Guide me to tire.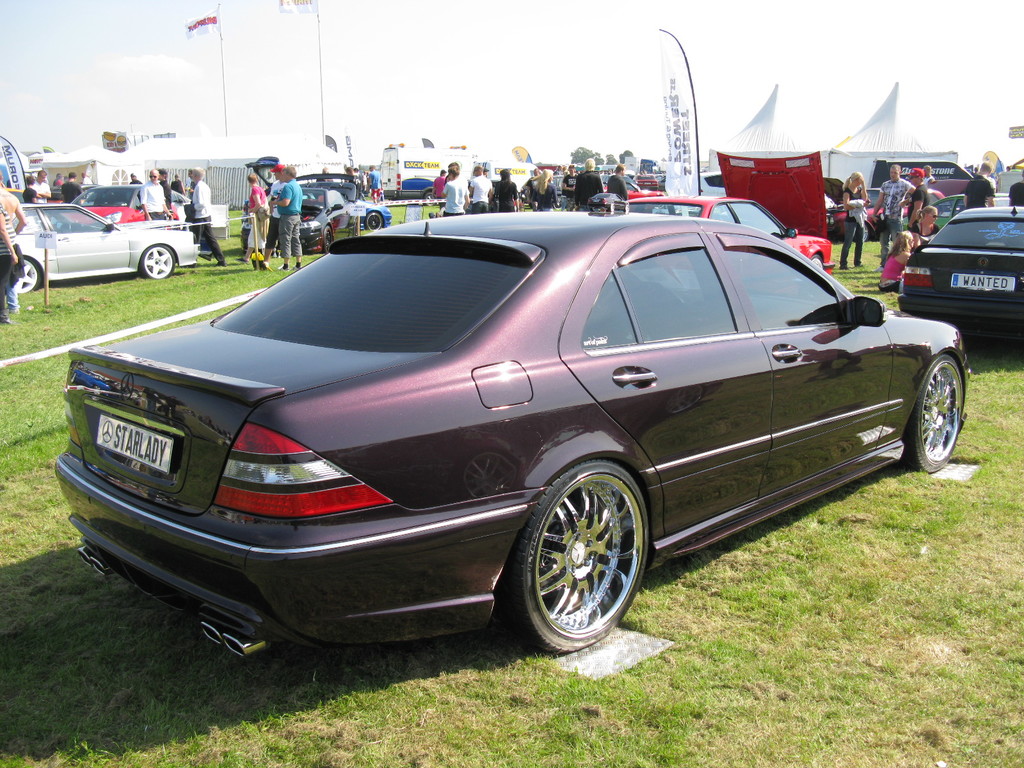
Guidance: left=364, top=209, right=388, bottom=234.
